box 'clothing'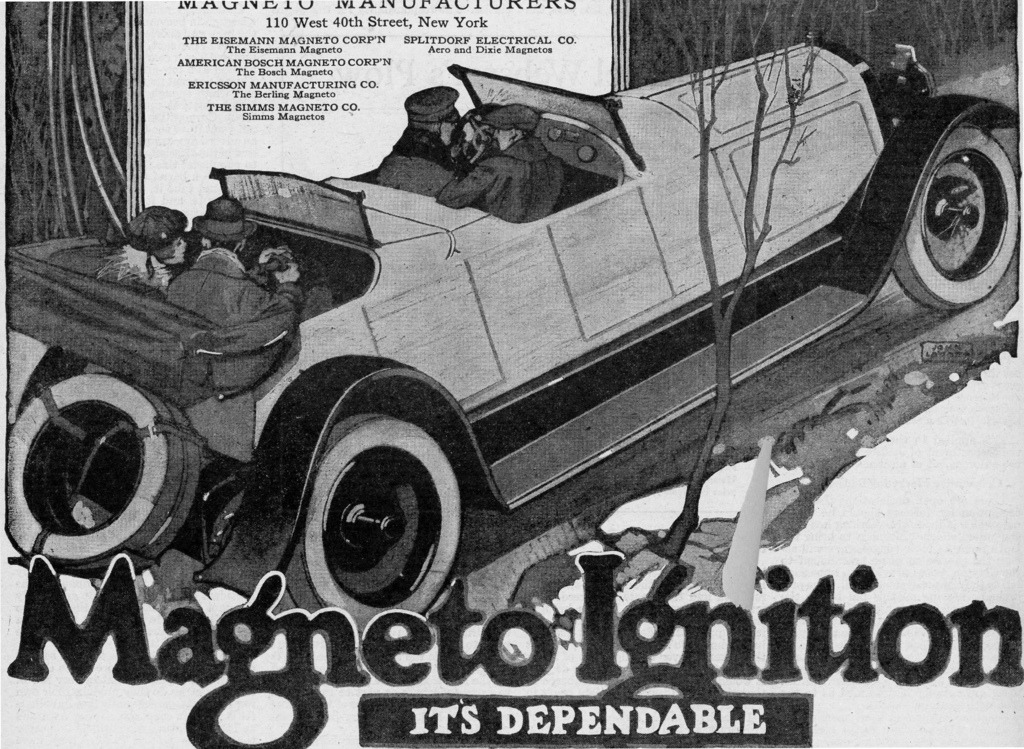
[369,117,474,196]
